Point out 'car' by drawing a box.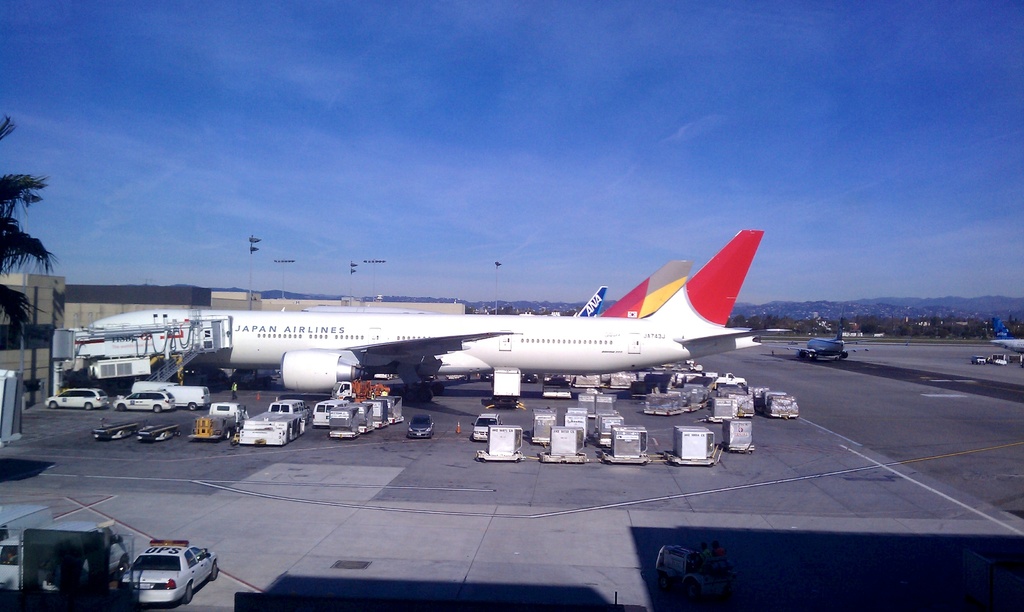
pyautogui.locateOnScreen(685, 359, 696, 365).
